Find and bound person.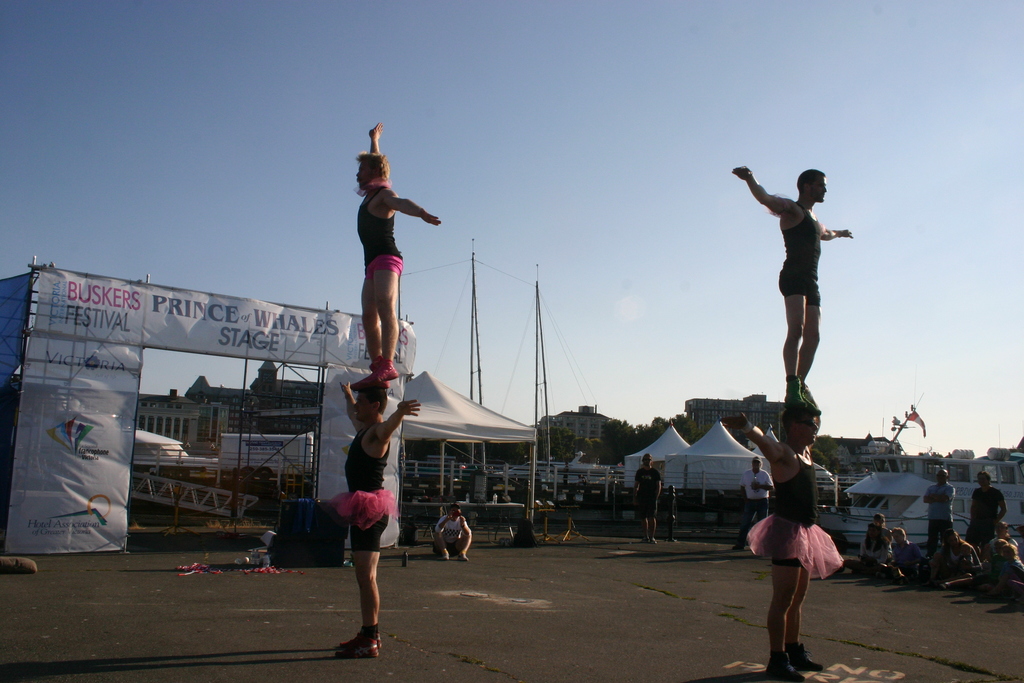
Bound: Rect(739, 400, 820, 680).
